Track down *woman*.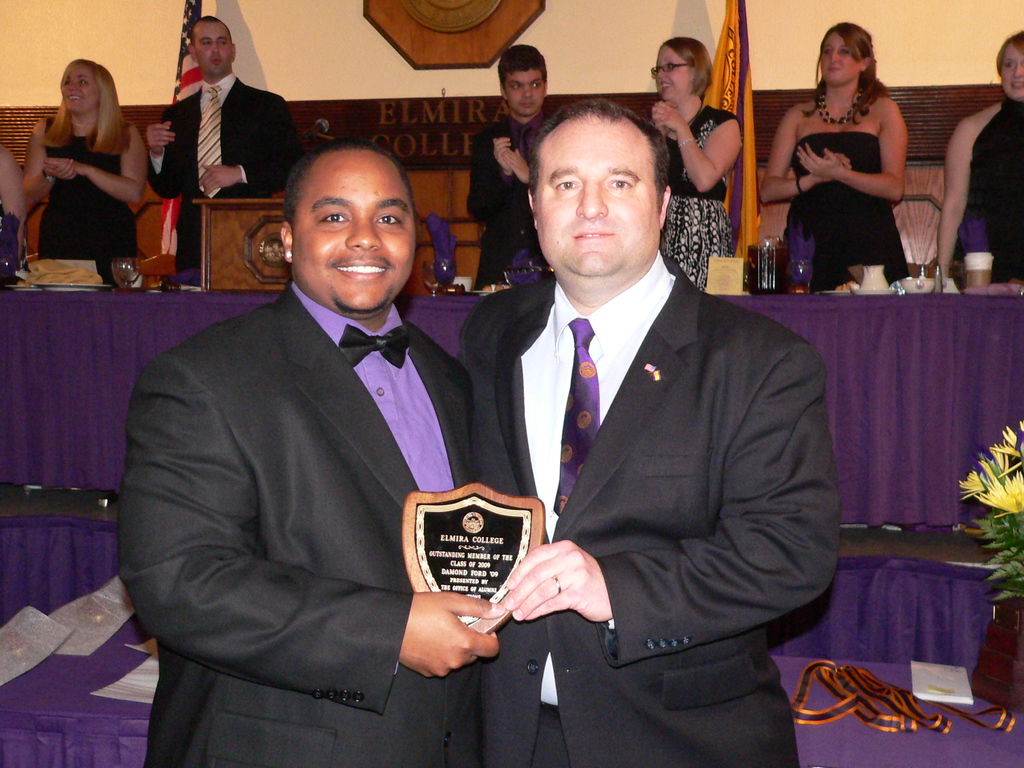
Tracked to detection(938, 26, 1023, 286).
